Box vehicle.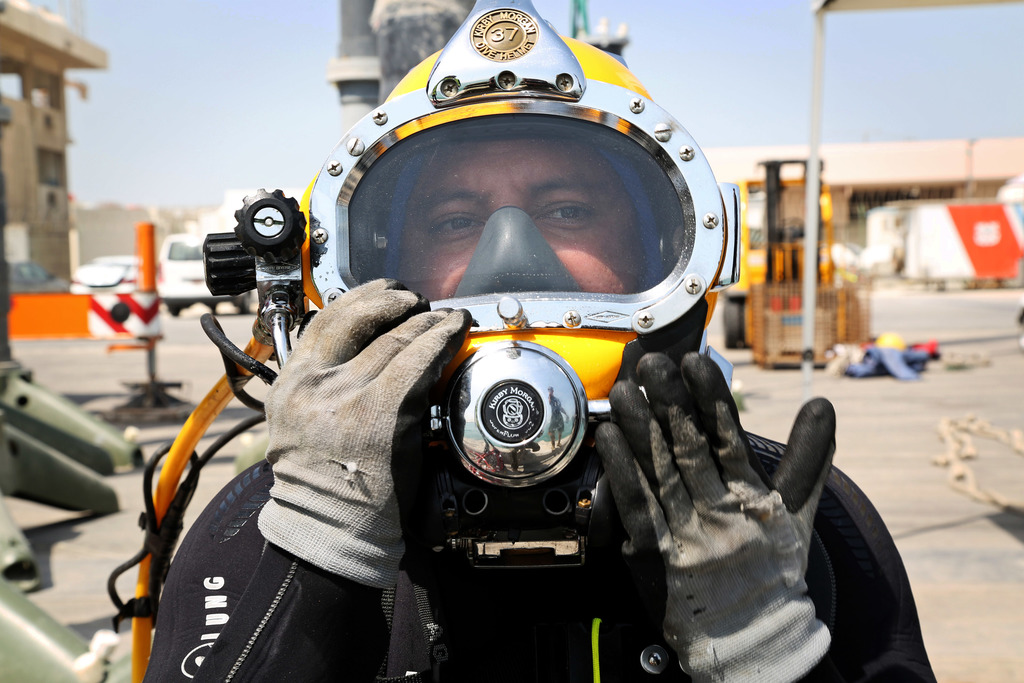
rect(76, 250, 163, 315).
